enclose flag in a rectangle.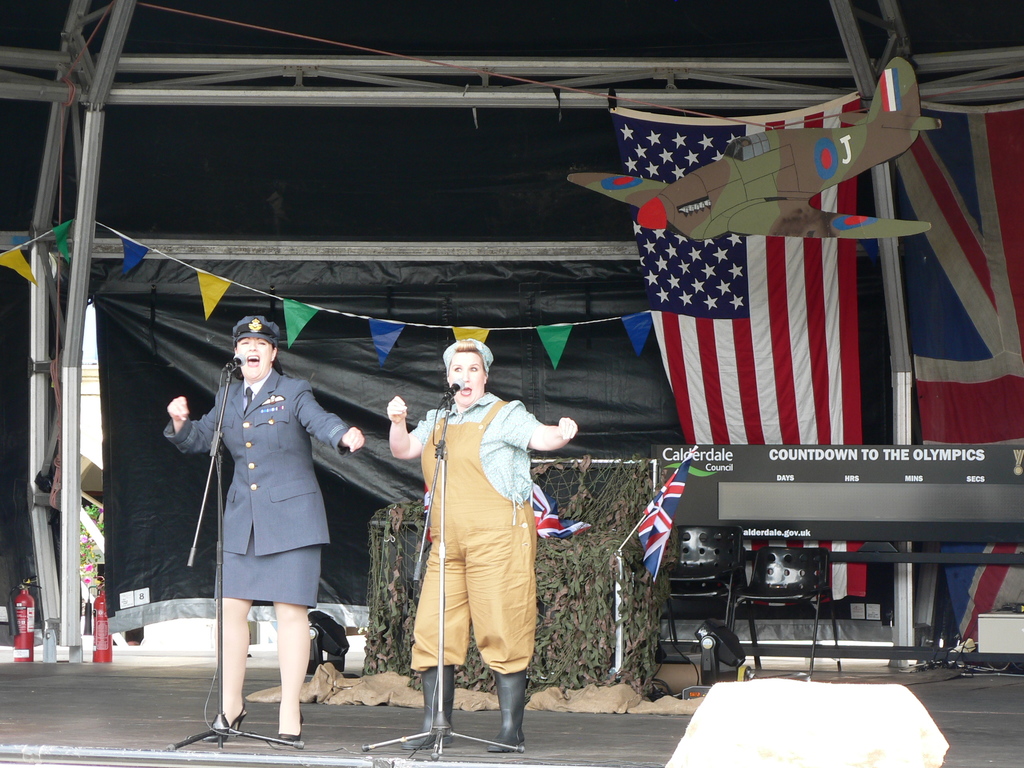
pyautogui.locateOnScreen(528, 478, 593, 540).
